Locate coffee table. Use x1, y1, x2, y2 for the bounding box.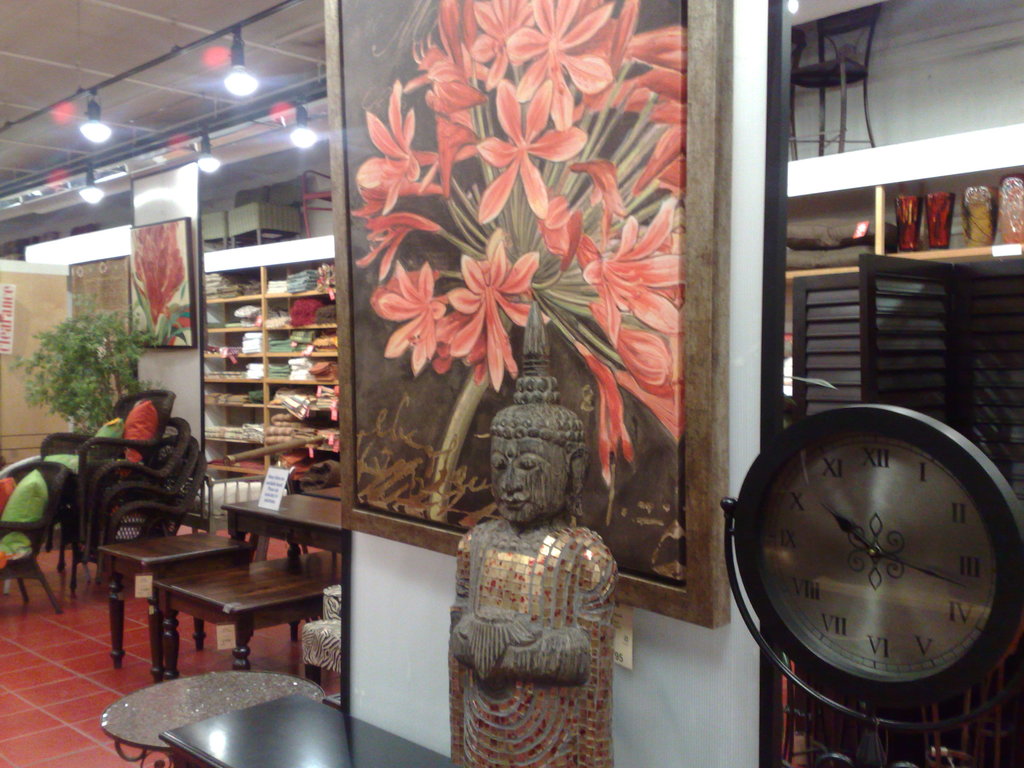
101, 670, 323, 767.
